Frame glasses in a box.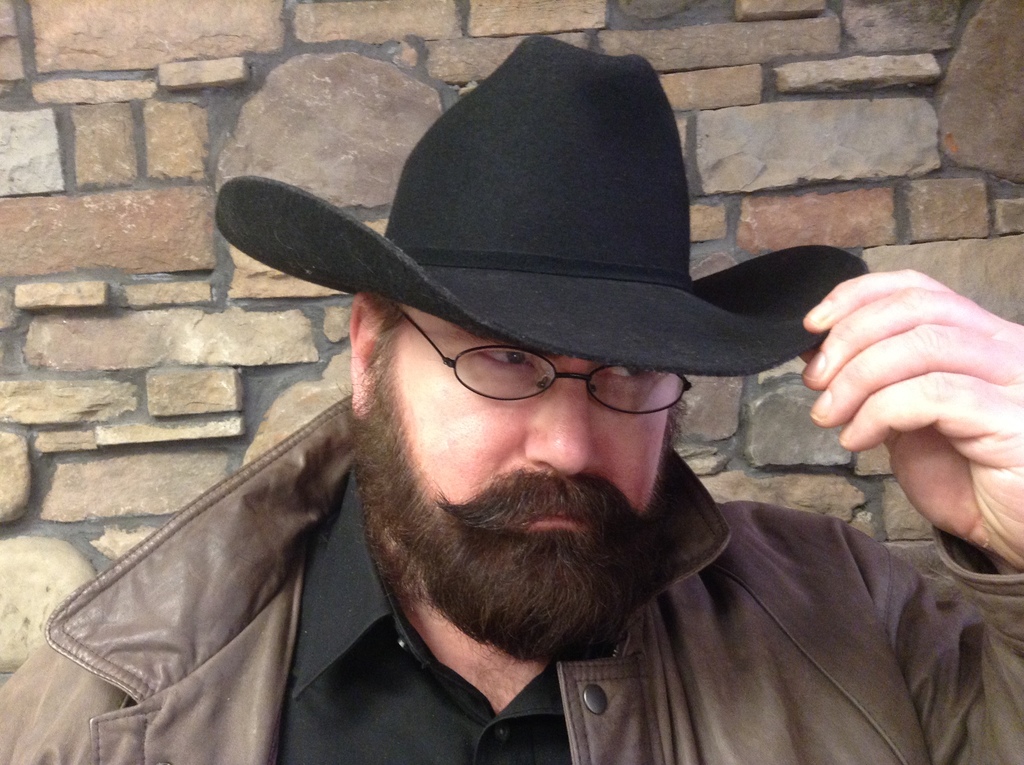
<bbox>390, 303, 692, 417</bbox>.
